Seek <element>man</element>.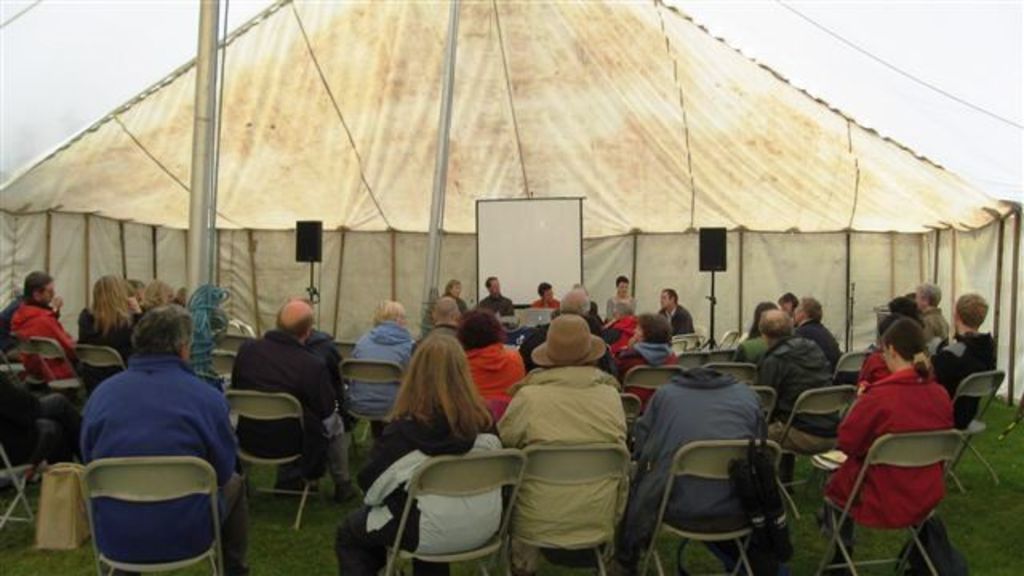
x1=475 y1=275 x2=515 y2=318.
